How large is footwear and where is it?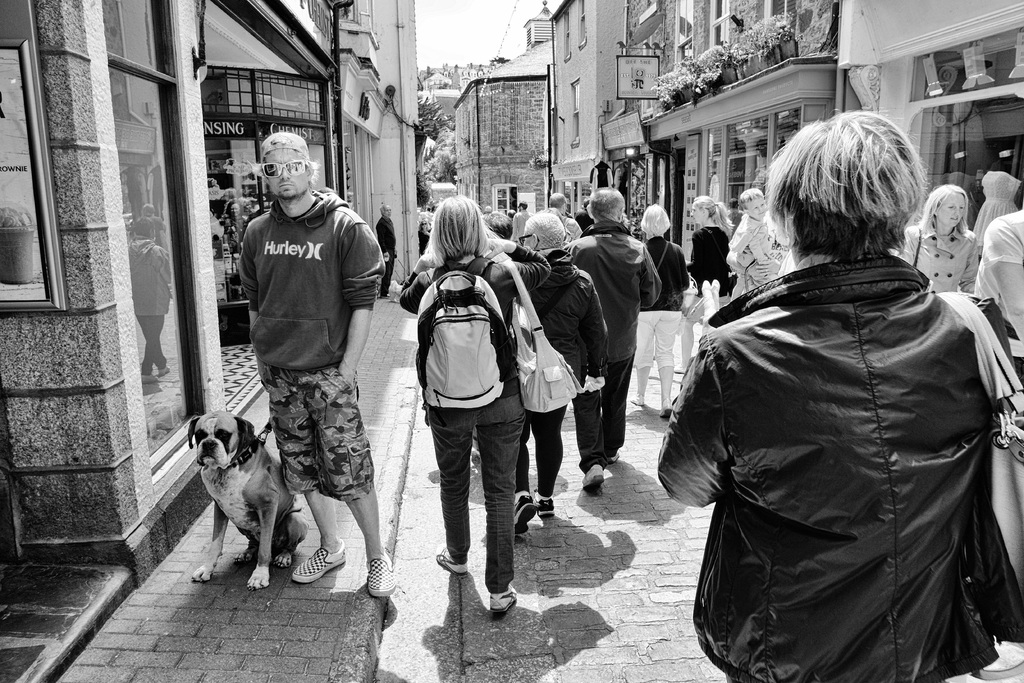
Bounding box: 381:293:391:297.
